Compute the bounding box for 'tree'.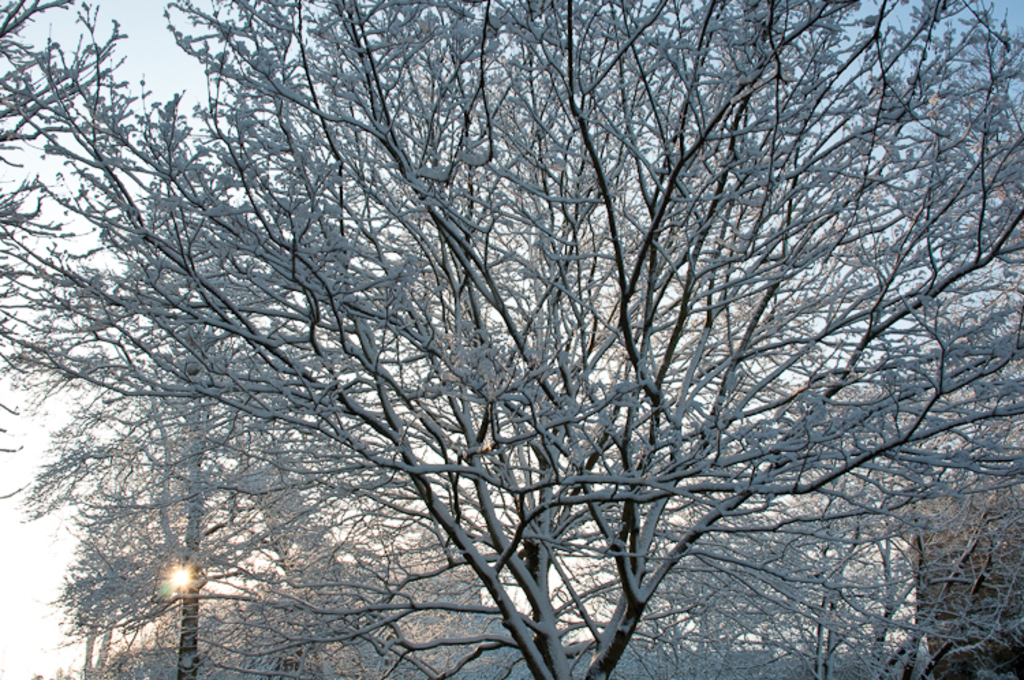
x1=0 y1=0 x2=1023 y2=679.
